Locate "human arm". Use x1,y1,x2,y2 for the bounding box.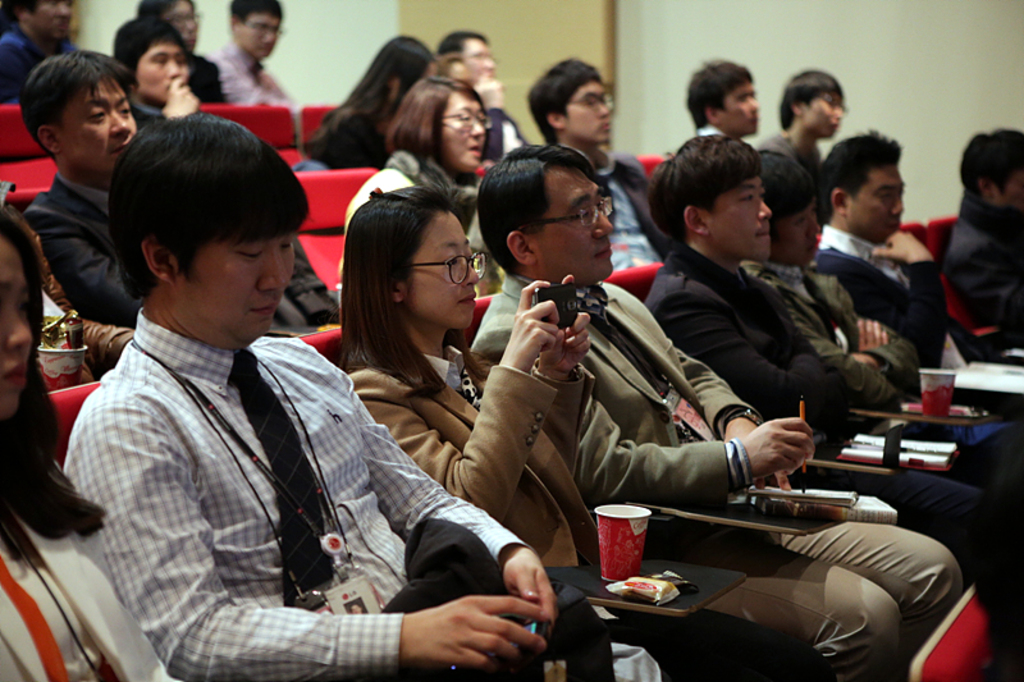
654,293,842,430.
